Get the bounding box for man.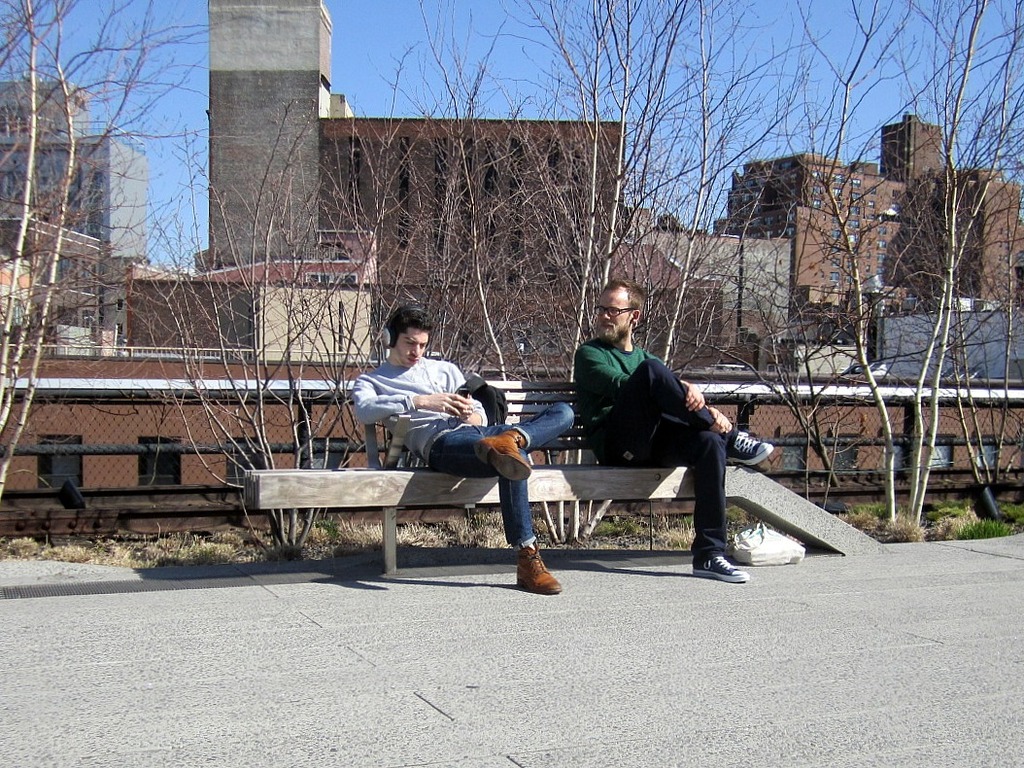
352 306 576 587.
